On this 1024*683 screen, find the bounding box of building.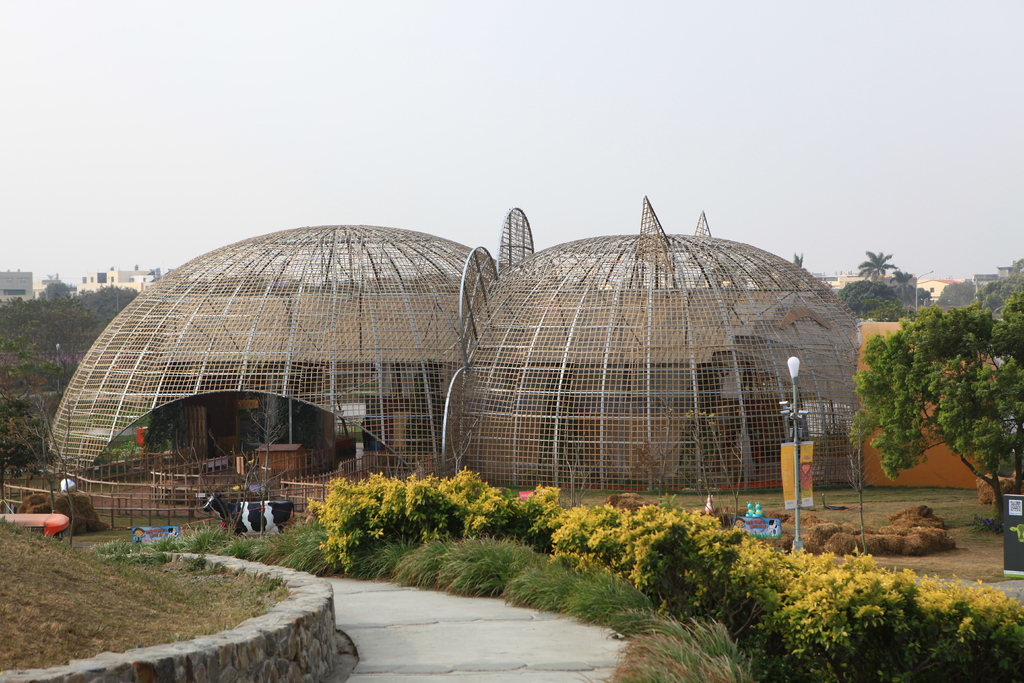
Bounding box: bbox(49, 220, 512, 500).
